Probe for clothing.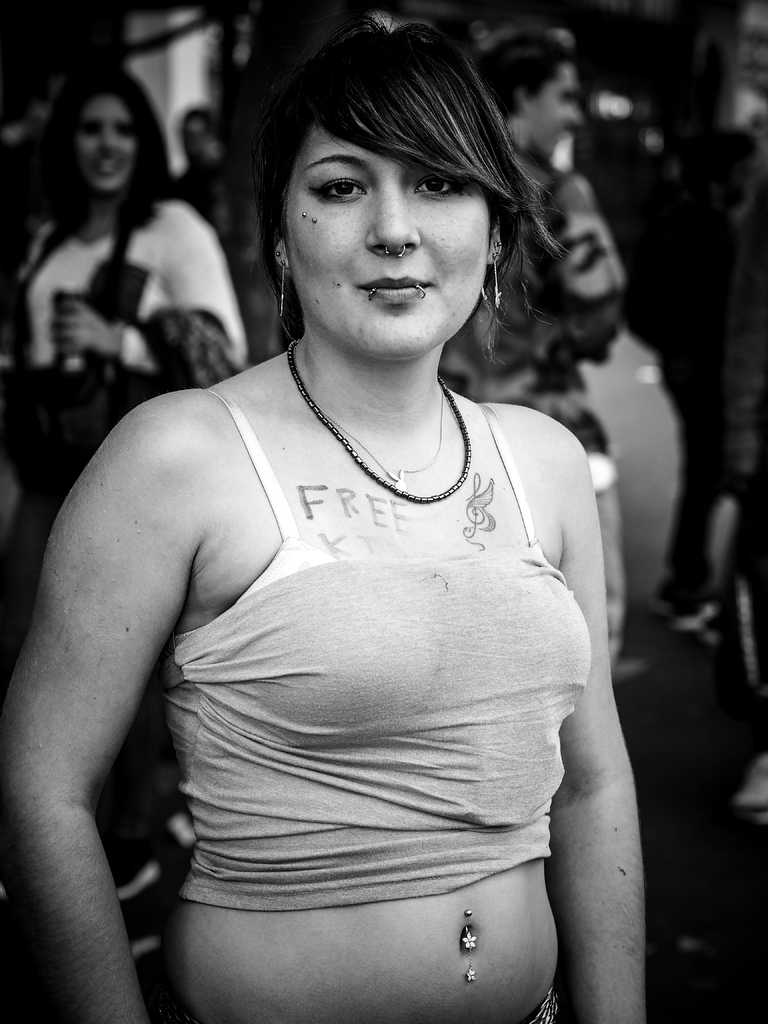
Probe result: <bbox>656, 208, 717, 610</bbox>.
